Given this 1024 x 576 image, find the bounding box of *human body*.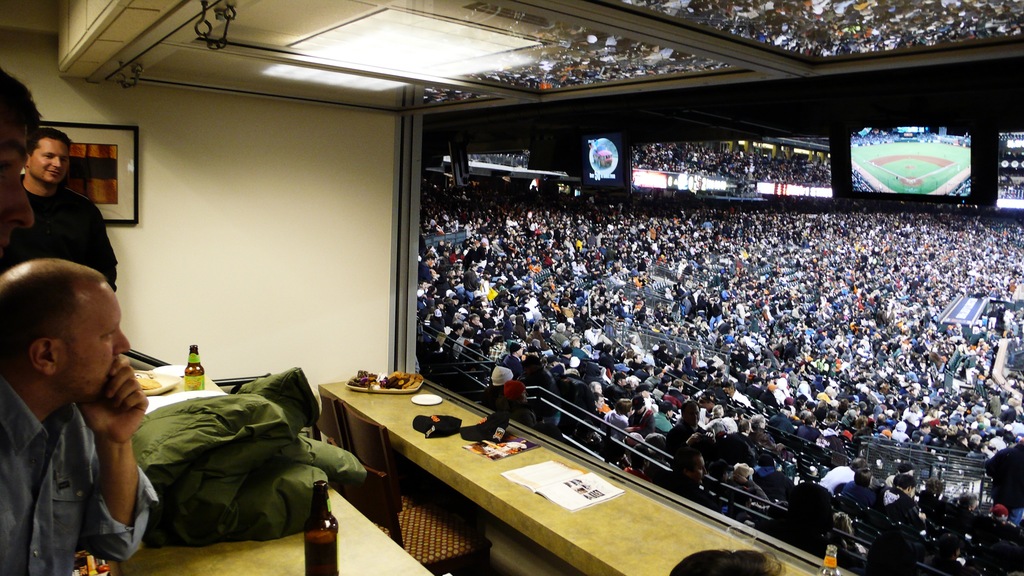
box(791, 297, 810, 306).
